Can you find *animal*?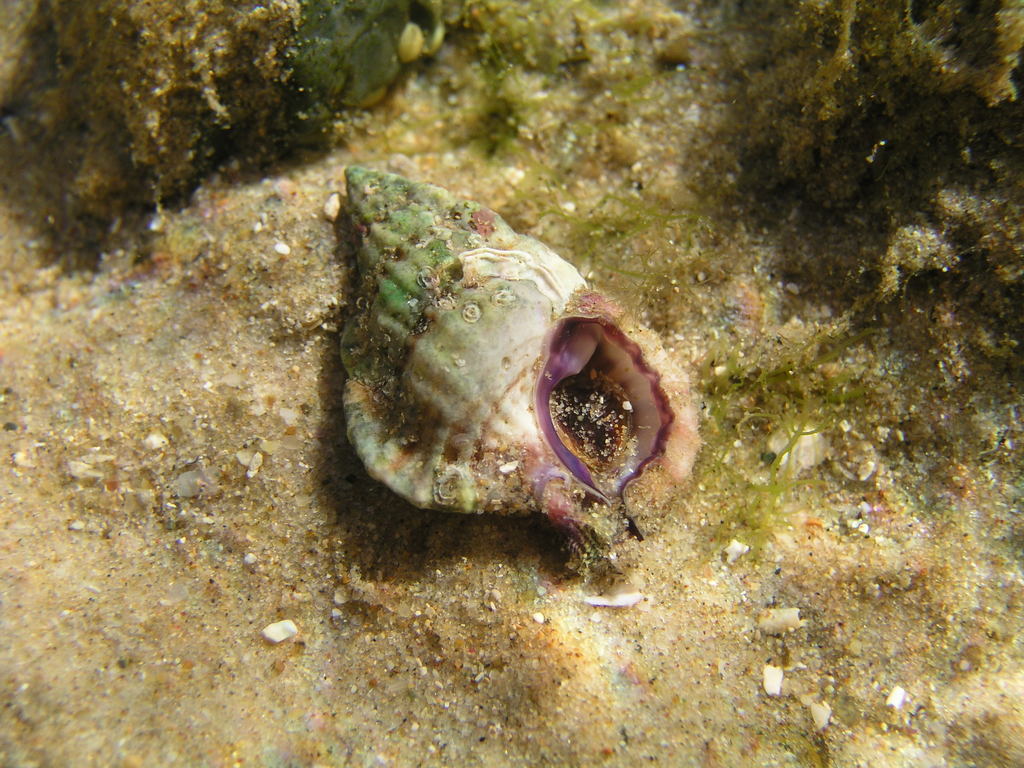
Yes, bounding box: {"x1": 334, "y1": 148, "x2": 695, "y2": 538}.
